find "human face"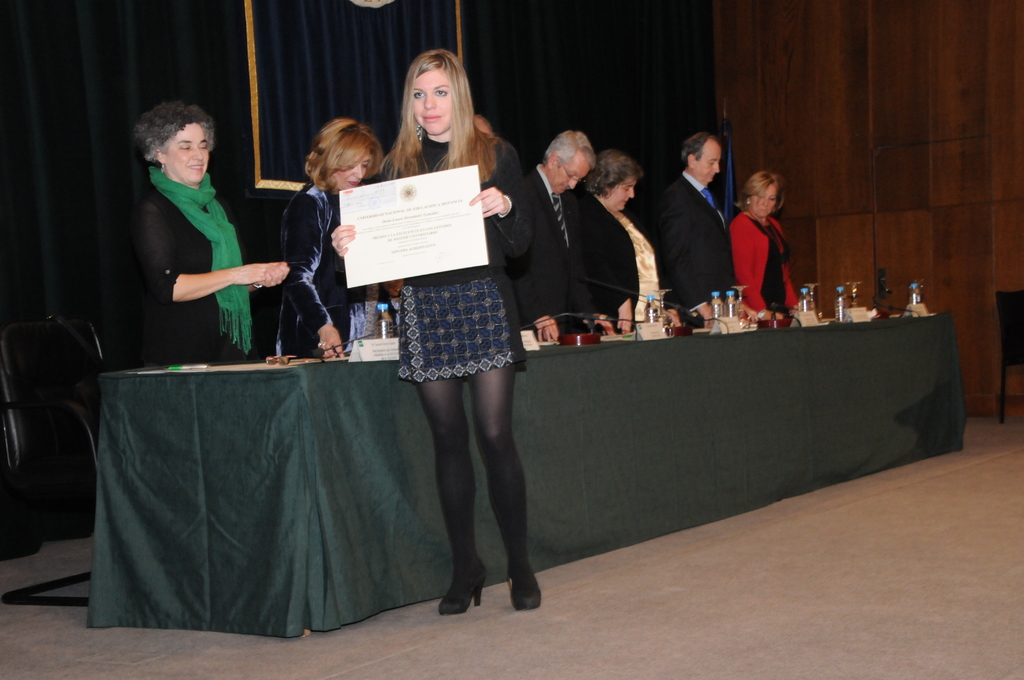
{"left": 166, "top": 125, "right": 211, "bottom": 181}
